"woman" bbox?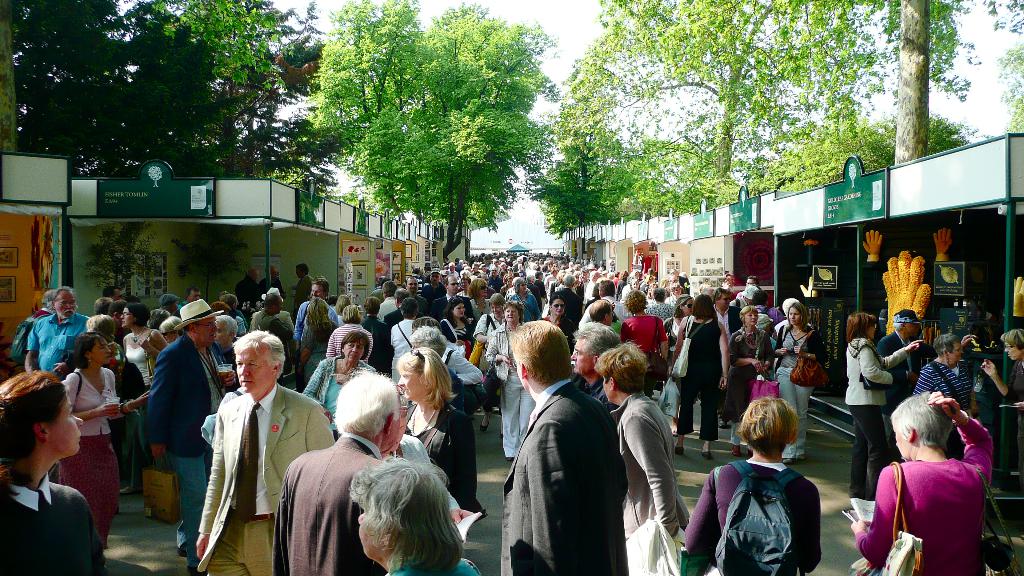
{"left": 620, "top": 289, "right": 668, "bottom": 399}
